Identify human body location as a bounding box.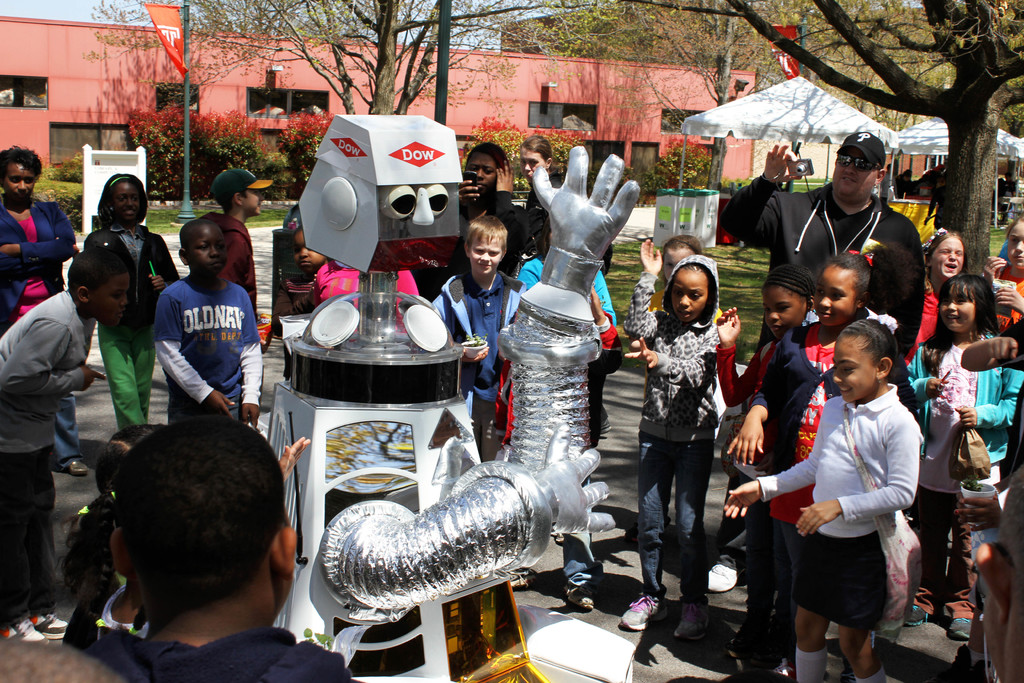
select_region(445, 142, 530, 272).
